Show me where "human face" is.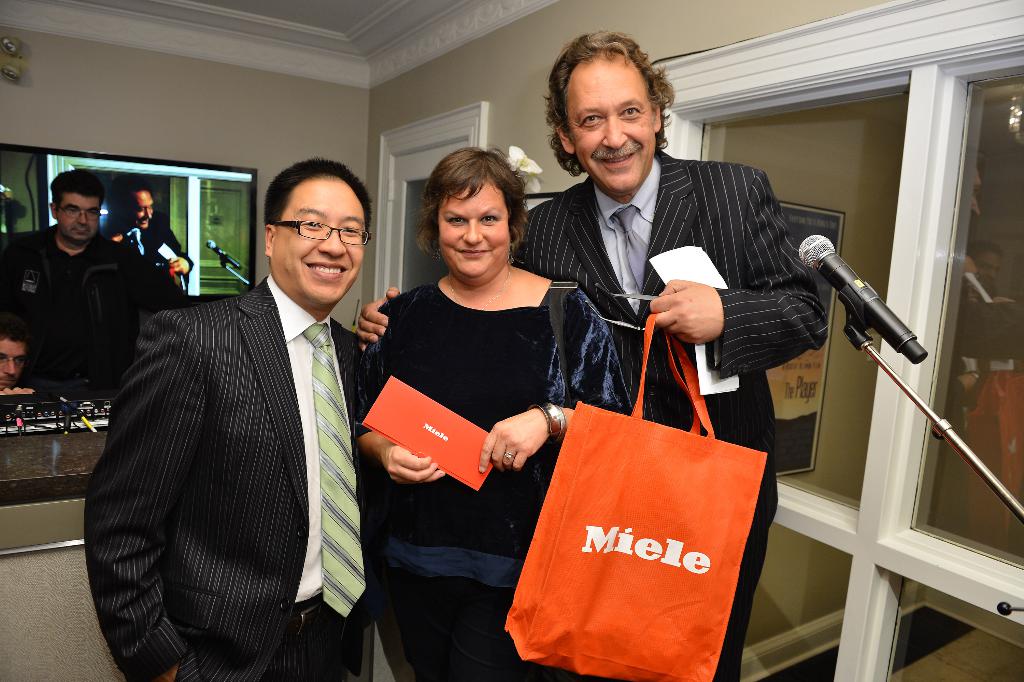
"human face" is at (568, 52, 656, 184).
